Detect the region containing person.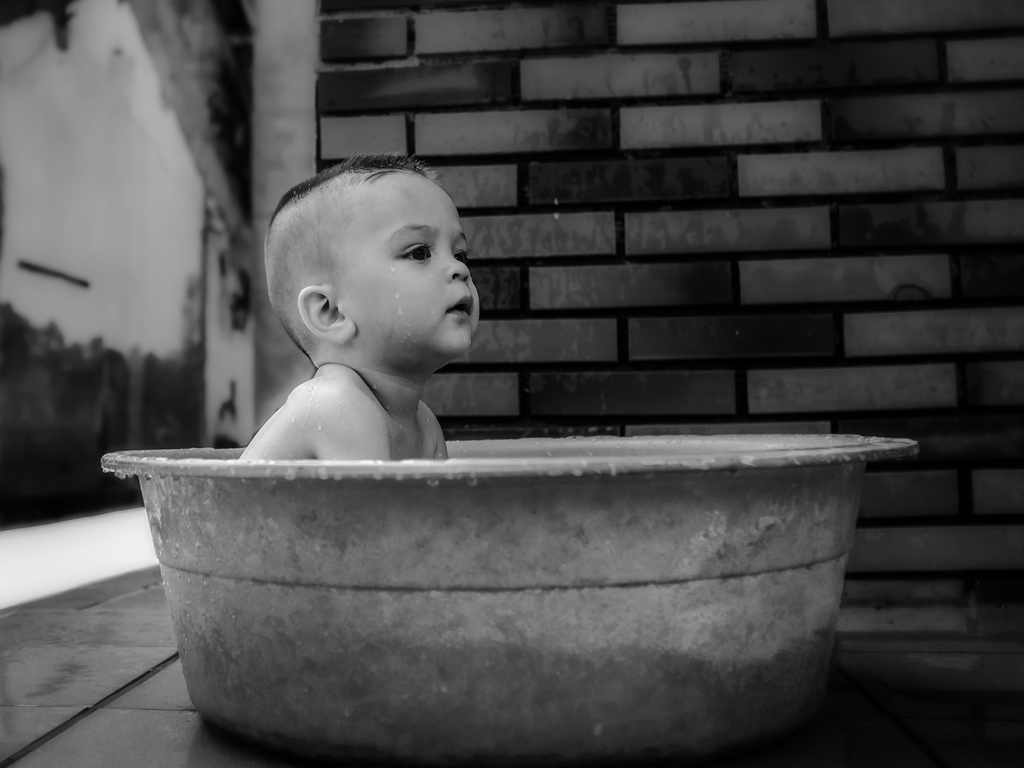
region(236, 150, 486, 465).
